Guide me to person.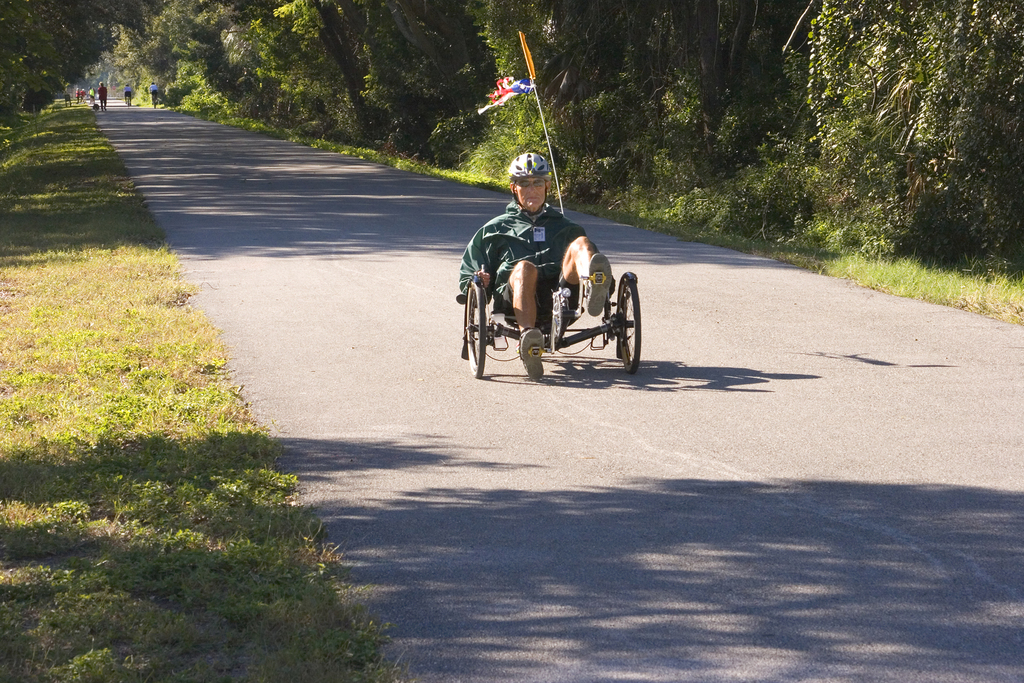
Guidance: (97, 77, 105, 110).
